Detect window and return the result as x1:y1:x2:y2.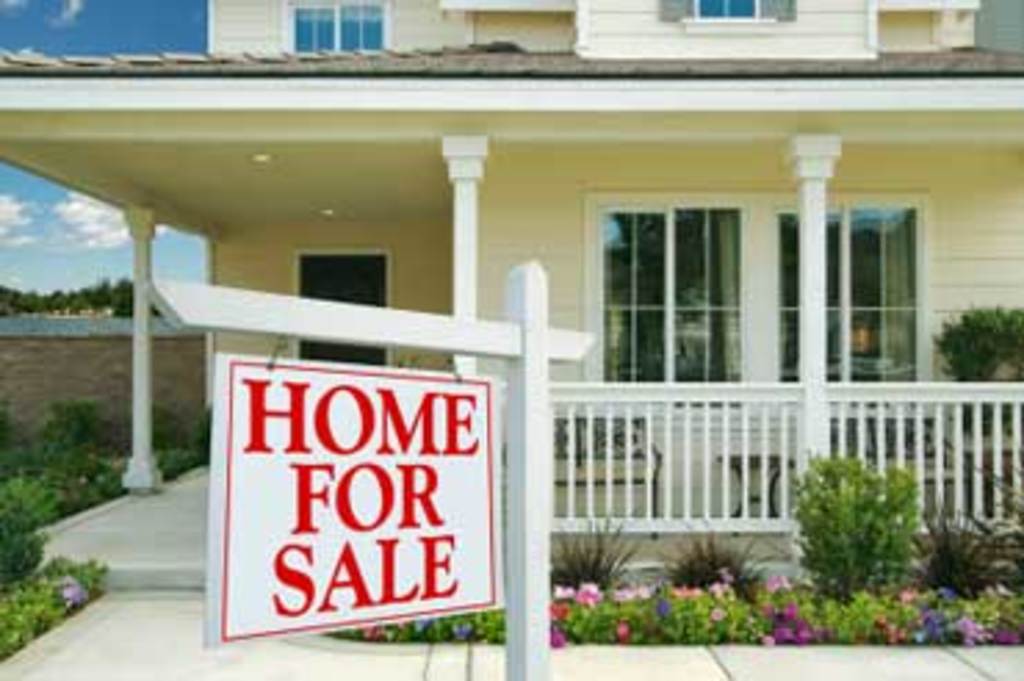
617:177:780:376.
